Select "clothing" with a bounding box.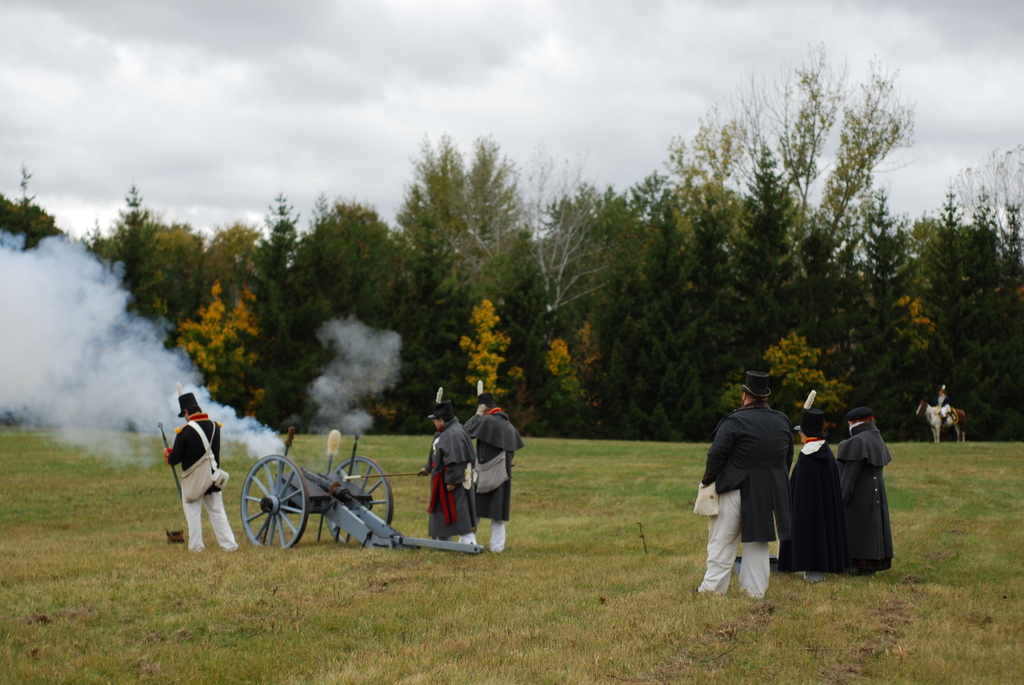
(x1=463, y1=407, x2=527, y2=548).
